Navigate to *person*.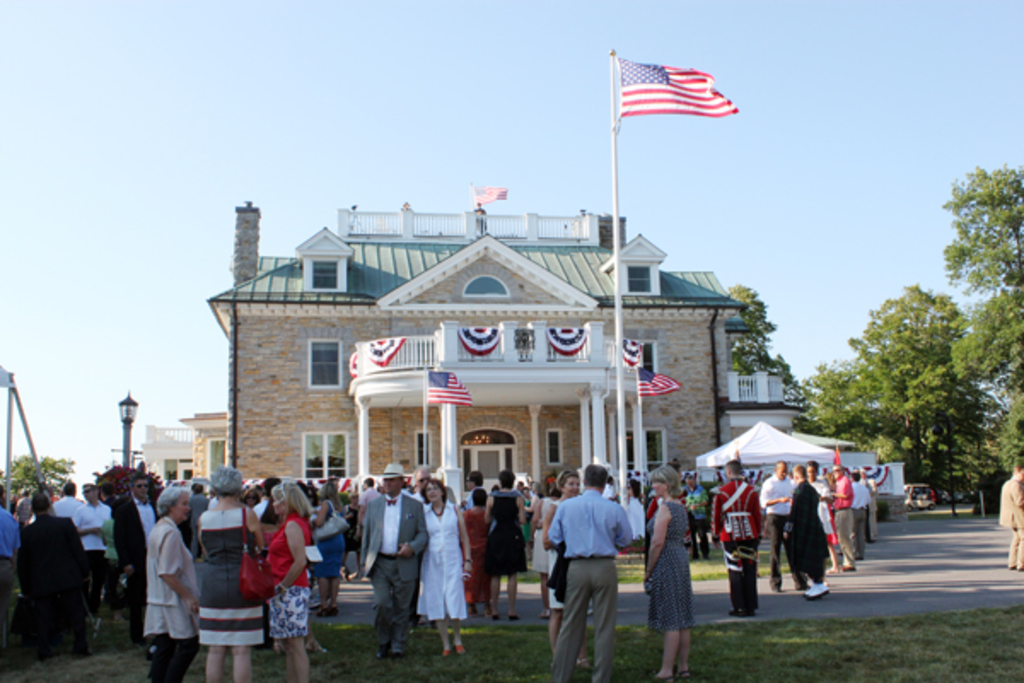
Navigation target: l=423, t=482, r=468, b=659.
